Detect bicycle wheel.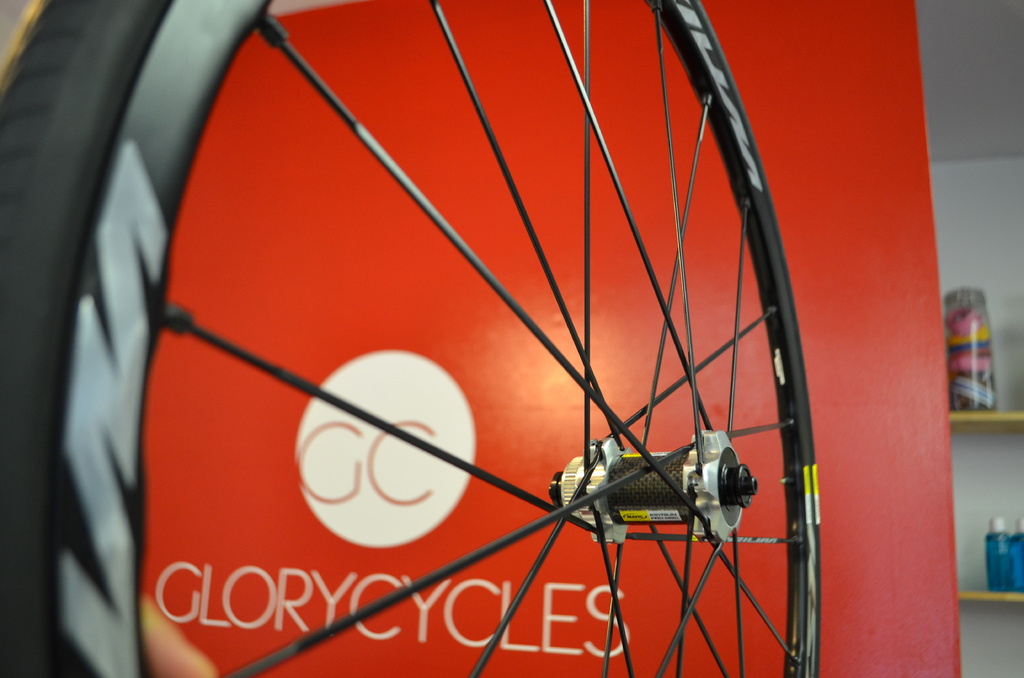
Detected at detection(35, 0, 884, 645).
